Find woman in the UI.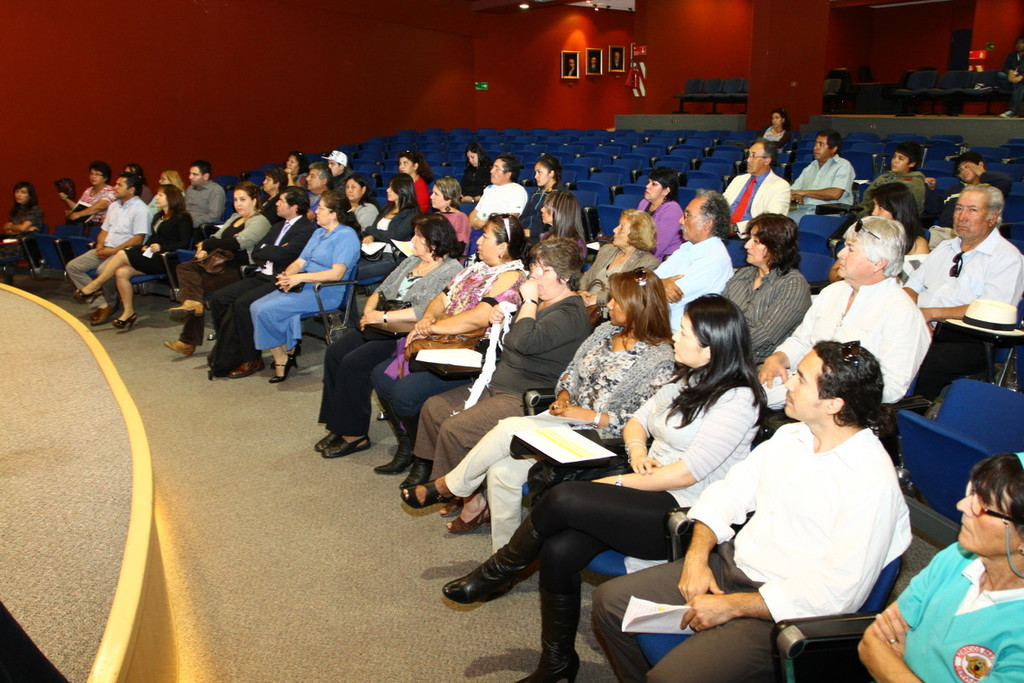
UI element at (left=461, top=139, right=495, bottom=200).
